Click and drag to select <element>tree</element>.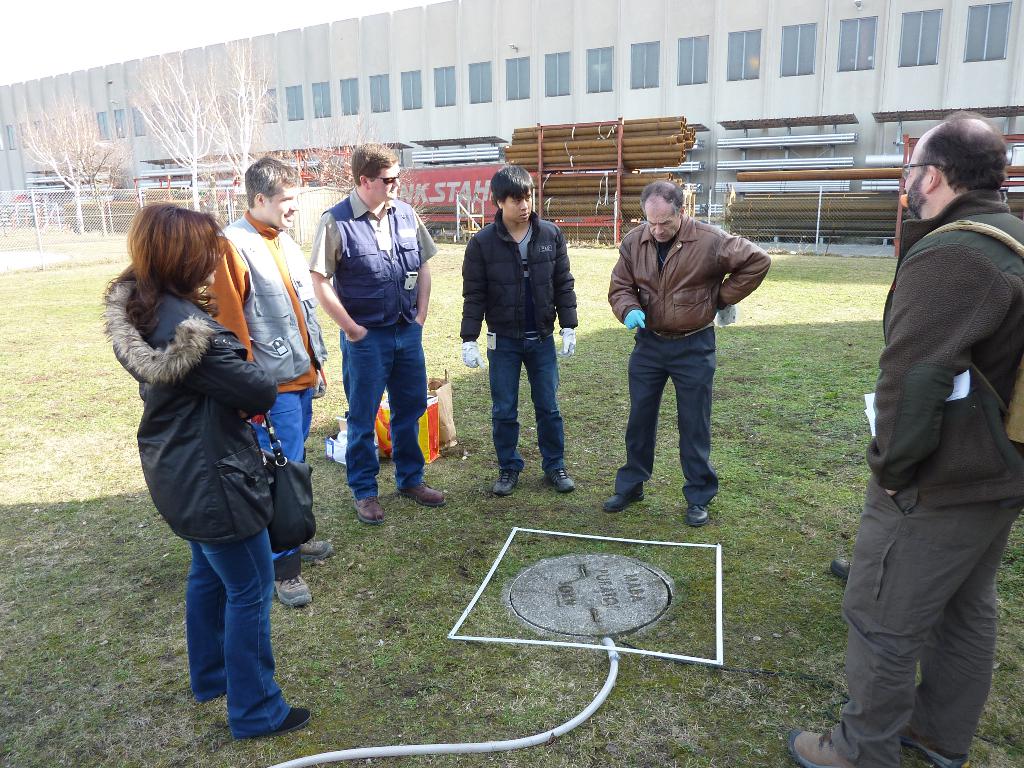
Selection: box=[15, 100, 129, 229].
